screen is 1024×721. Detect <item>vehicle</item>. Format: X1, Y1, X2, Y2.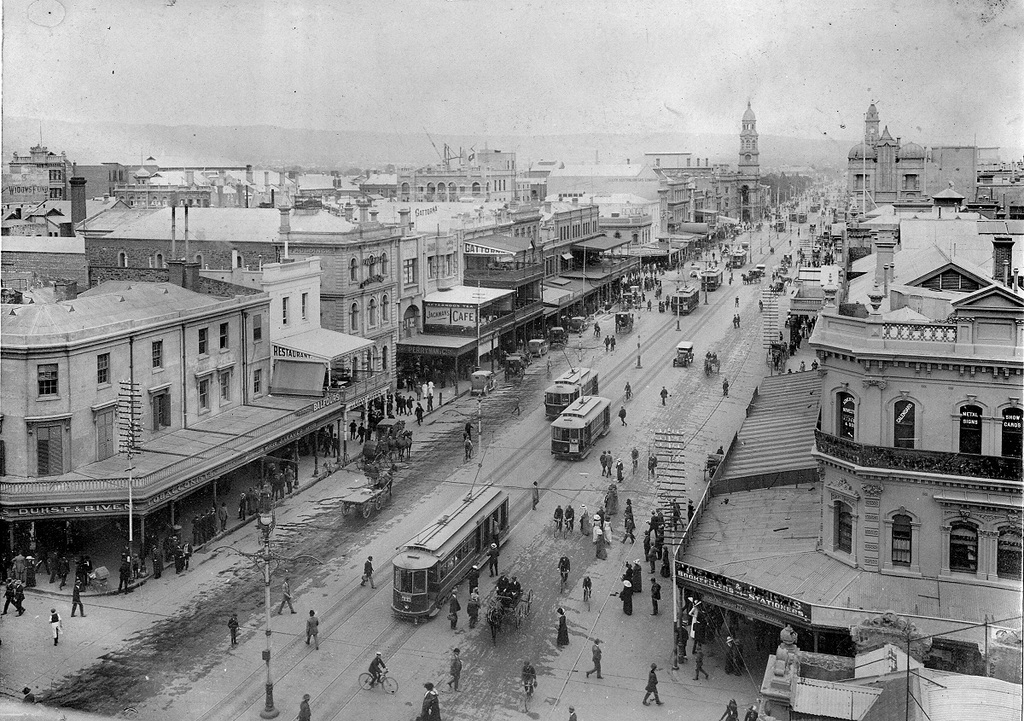
725, 248, 748, 265.
